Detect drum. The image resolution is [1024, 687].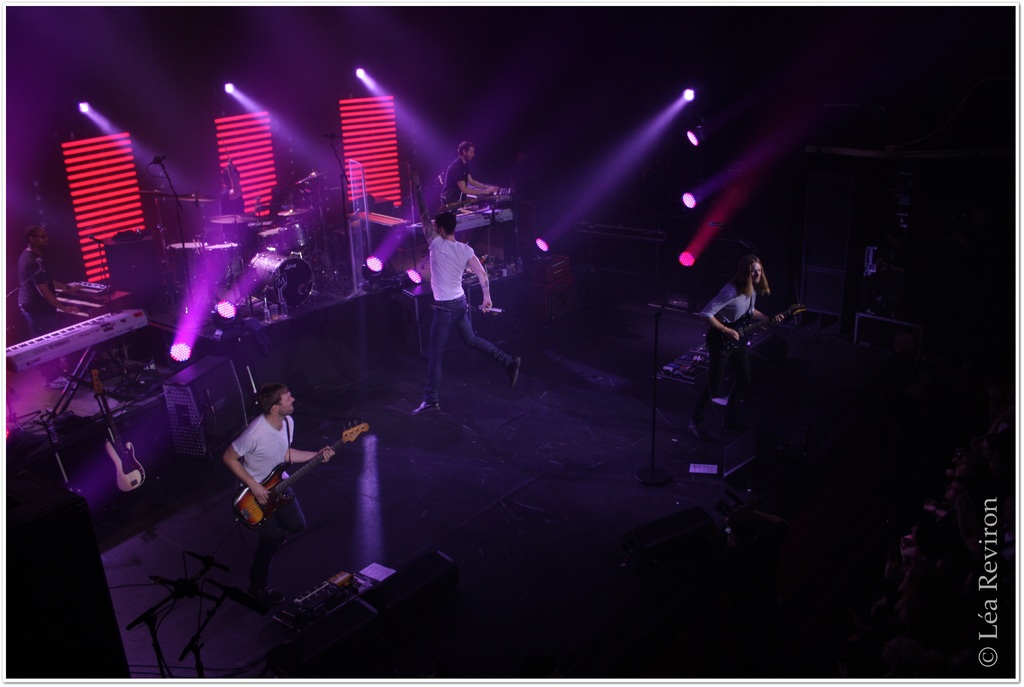
crop(263, 228, 292, 248).
